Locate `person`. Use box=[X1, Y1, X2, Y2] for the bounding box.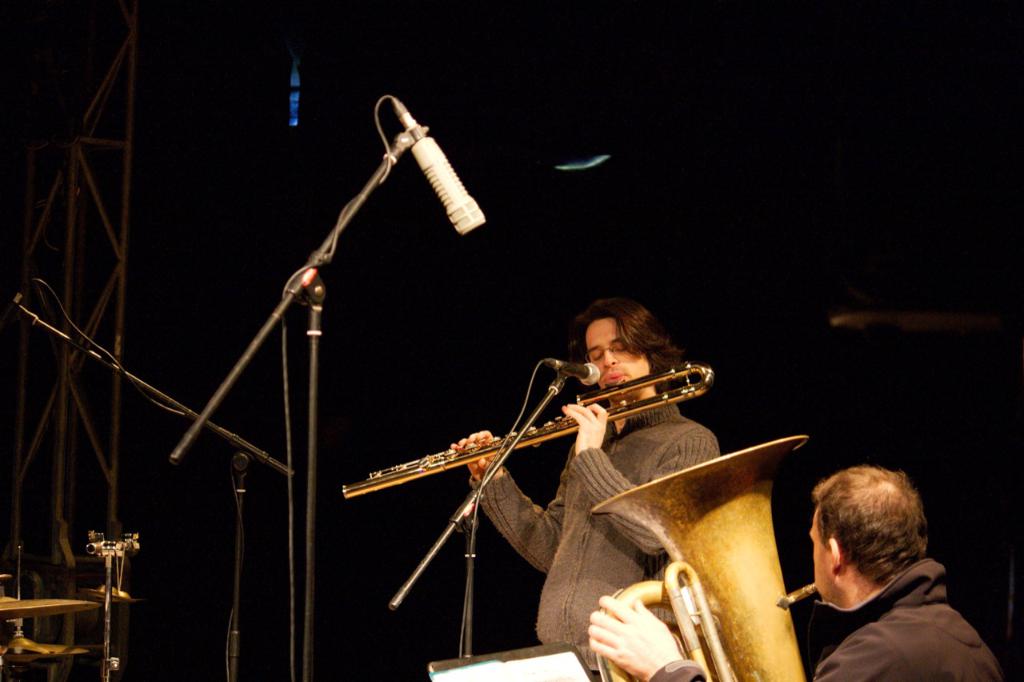
box=[446, 295, 726, 681].
